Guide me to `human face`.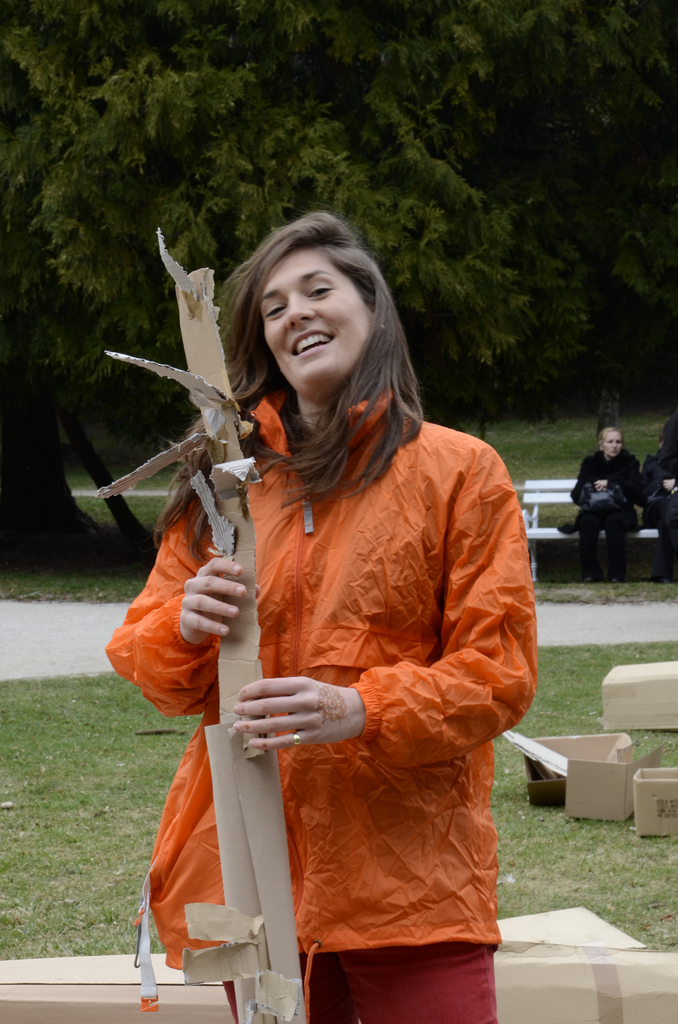
Guidance: <box>604,428,622,461</box>.
